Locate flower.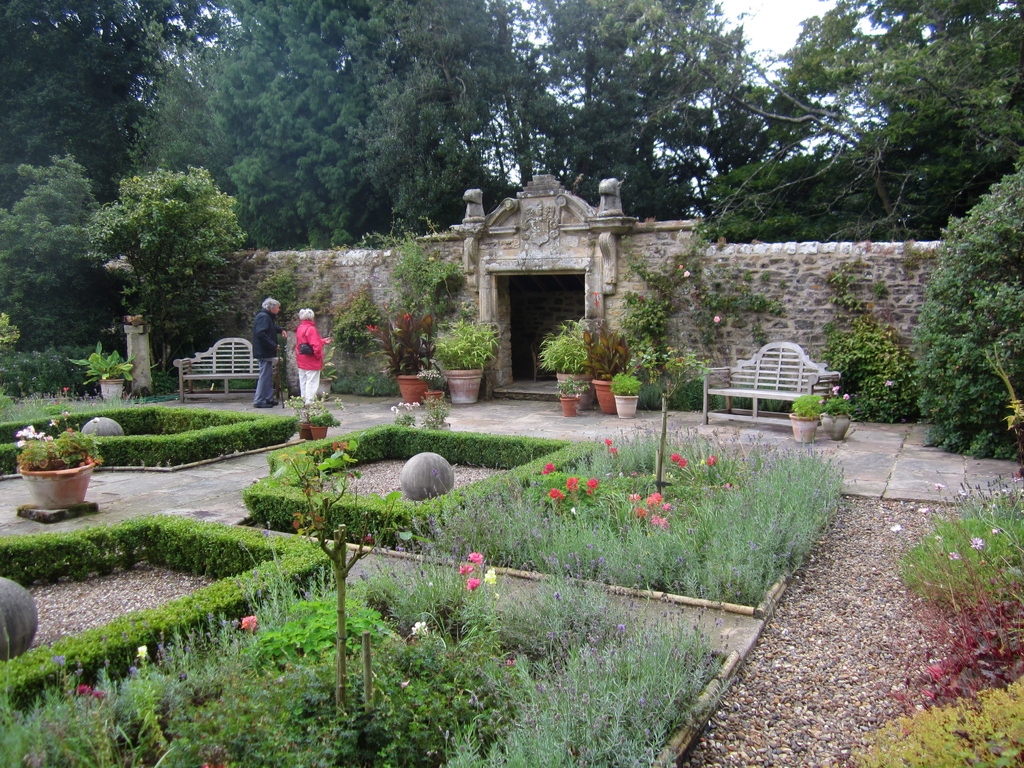
Bounding box: [left=652, top=512, right=668, bottom=529].
